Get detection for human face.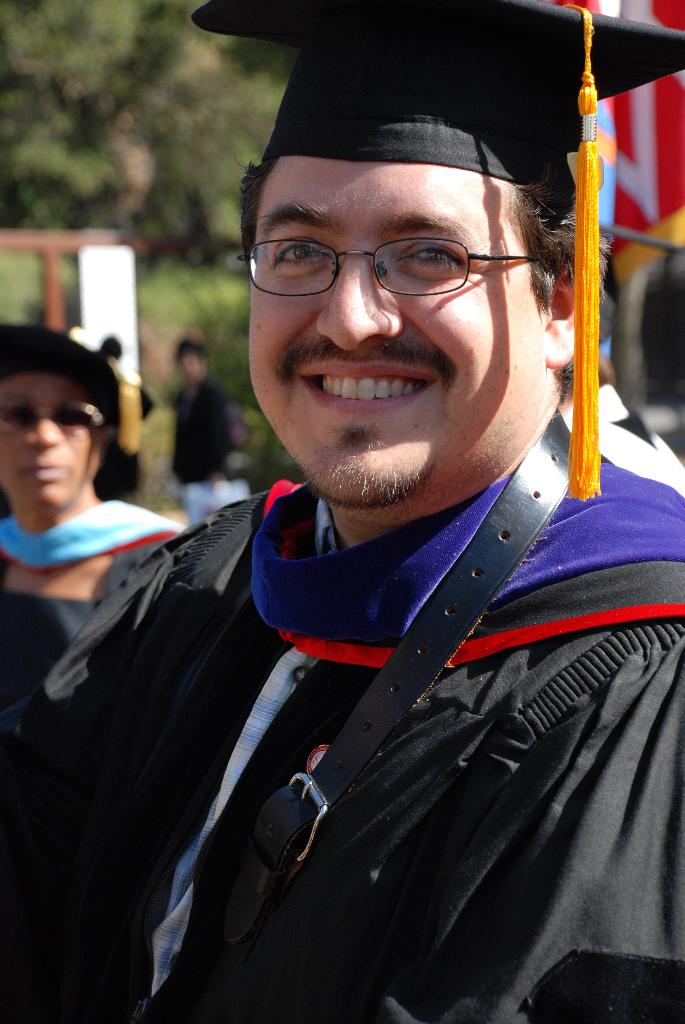
Detection: box(248, 156, 541, 513).
